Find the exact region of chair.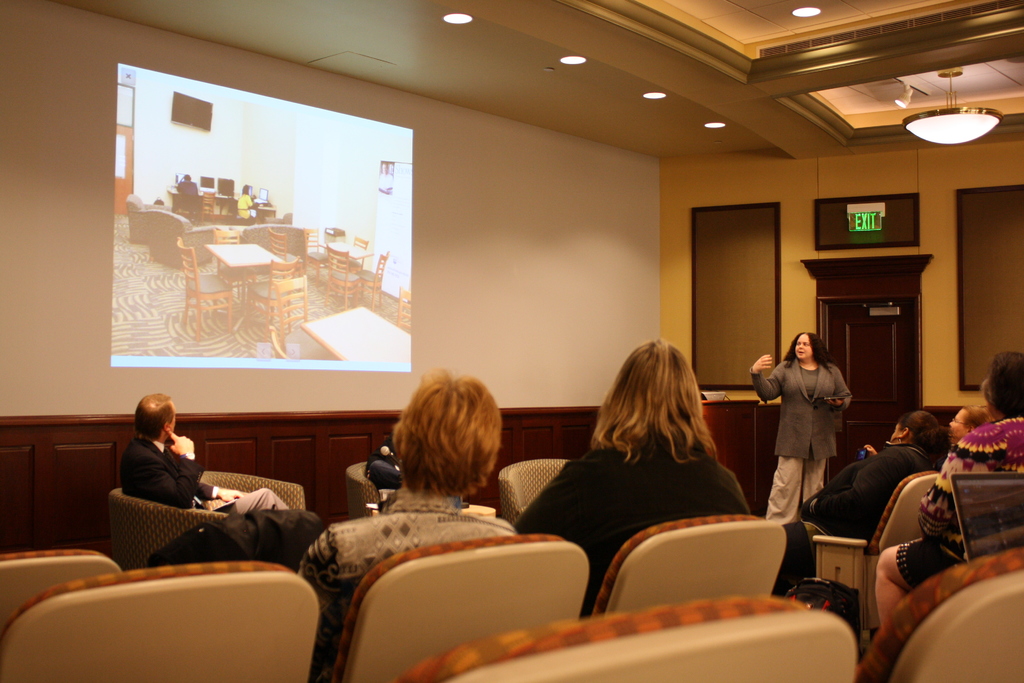
Exact region: locate(852, 541, 1023, 682).
